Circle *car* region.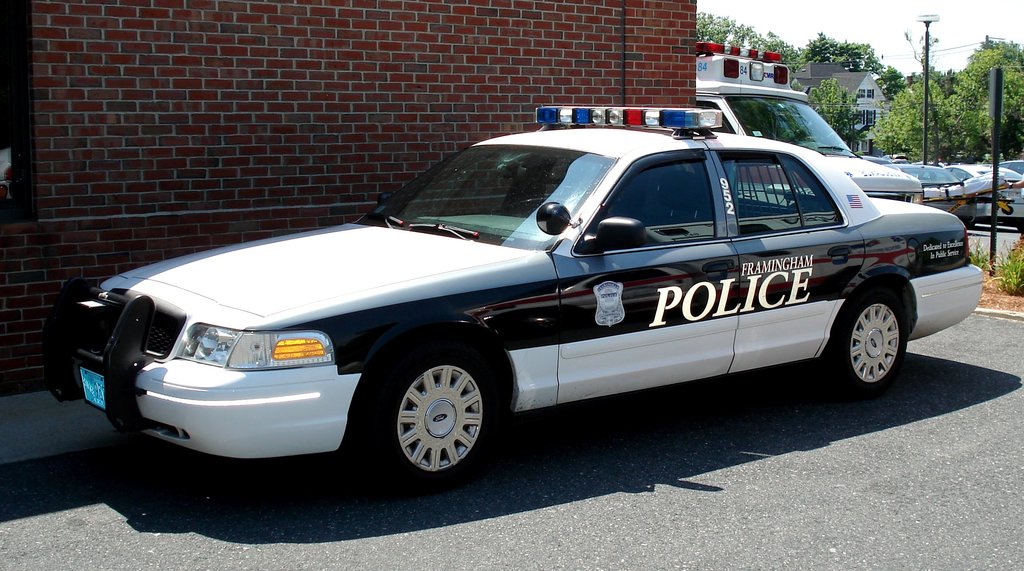
Region: (957, 158, 1023, 222).
